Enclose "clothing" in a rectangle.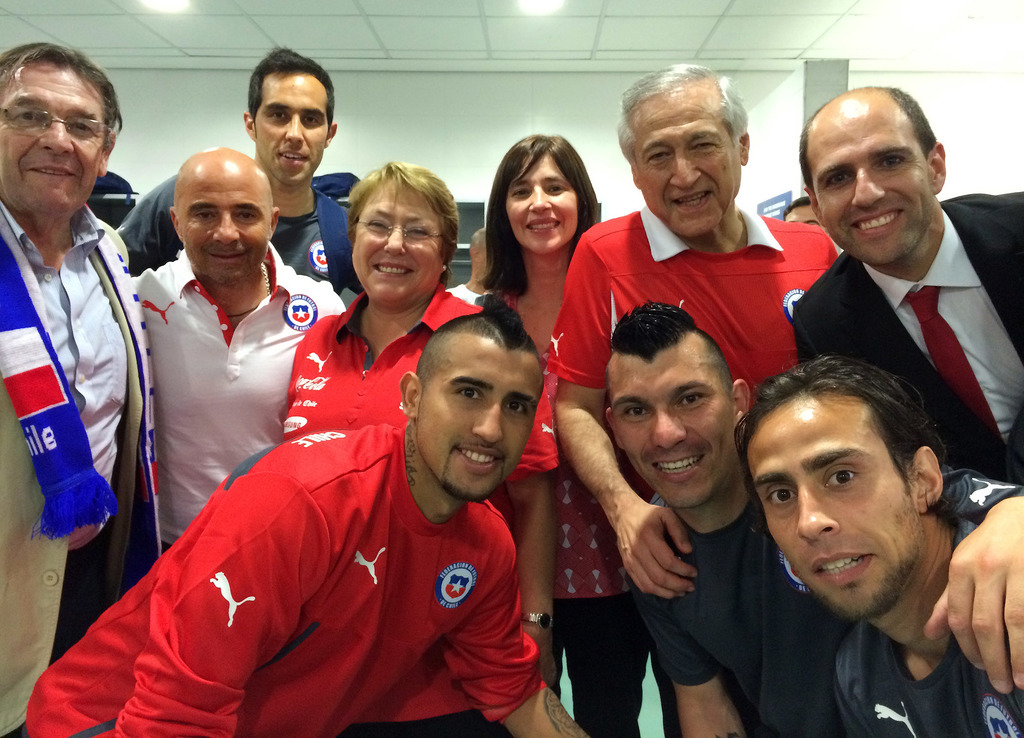
box=[794, 191, 1023, 488].
